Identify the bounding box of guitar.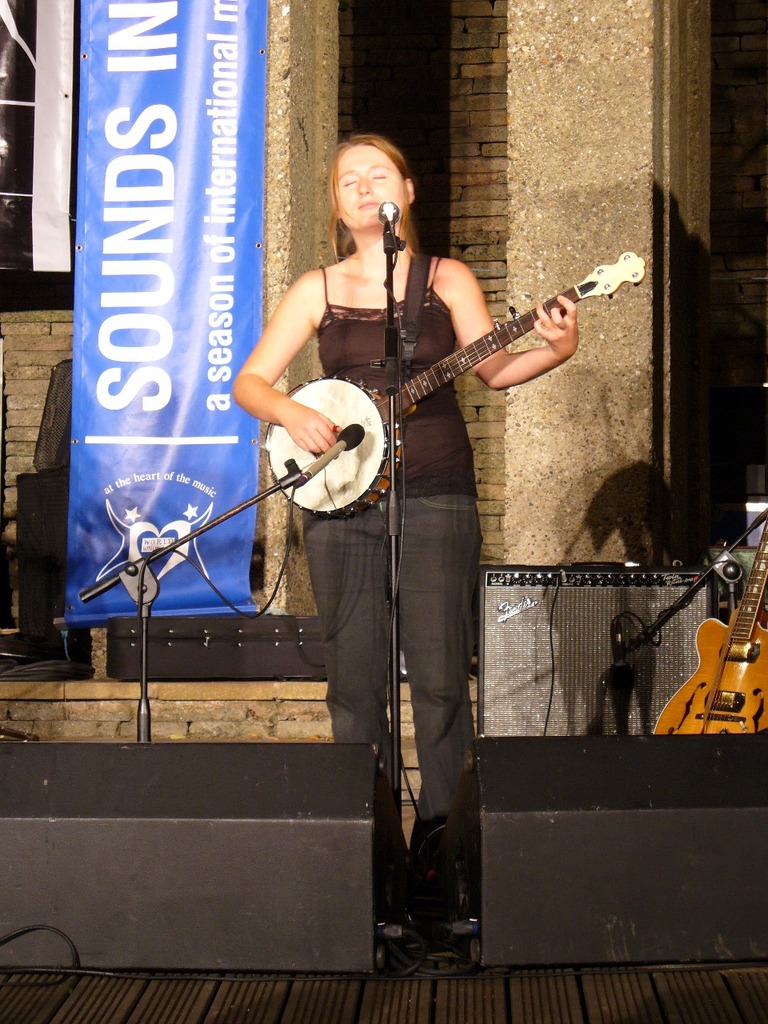
pyautogui.locateOnScreen(654, 510, 767, 734).
